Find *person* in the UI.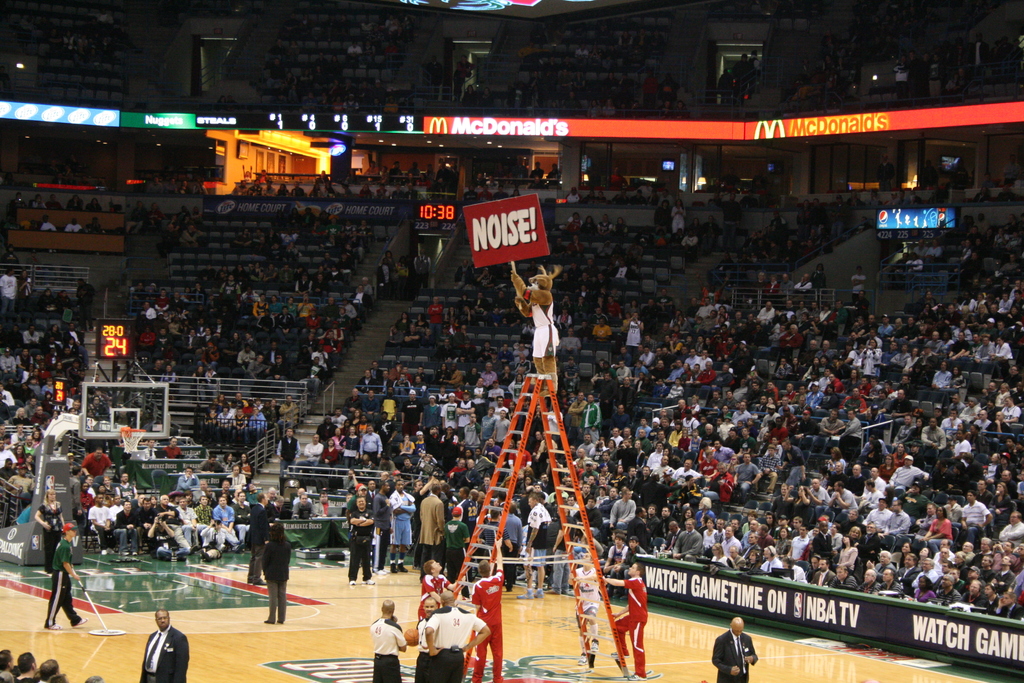
UI element at crop(422, 591, 490, 678).
